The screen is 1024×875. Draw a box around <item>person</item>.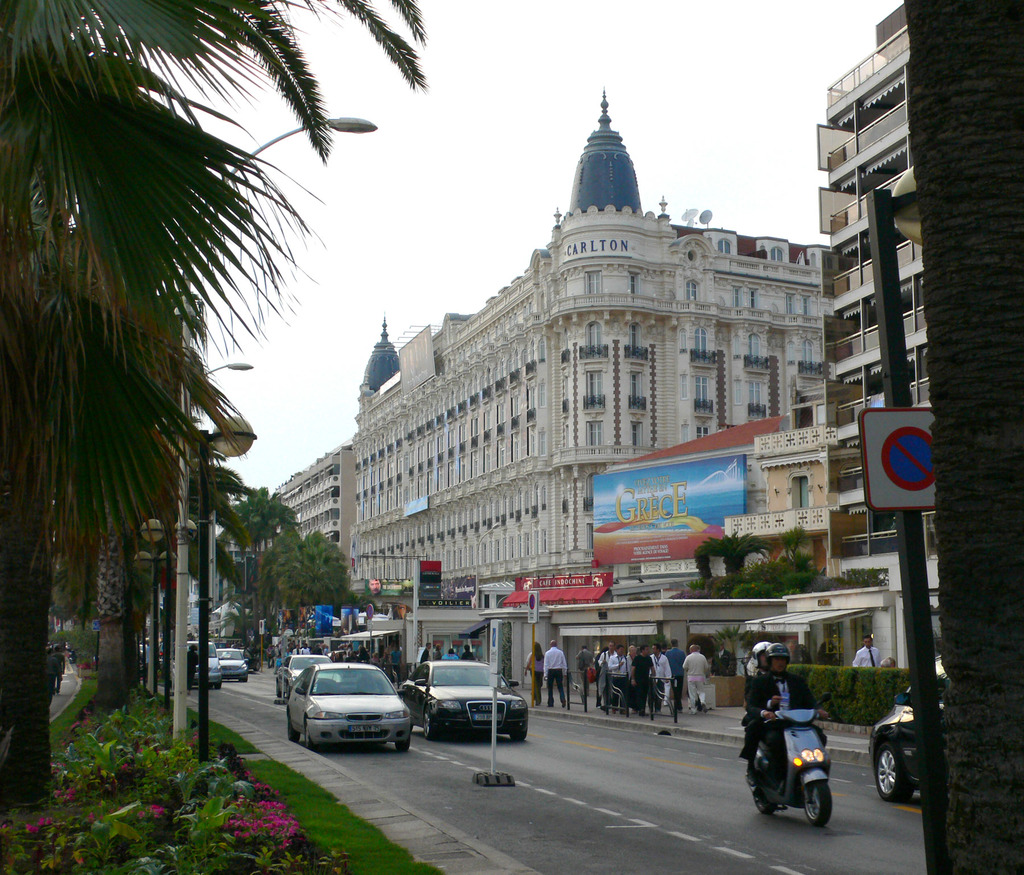
box=[600, 643, 618, 701].
